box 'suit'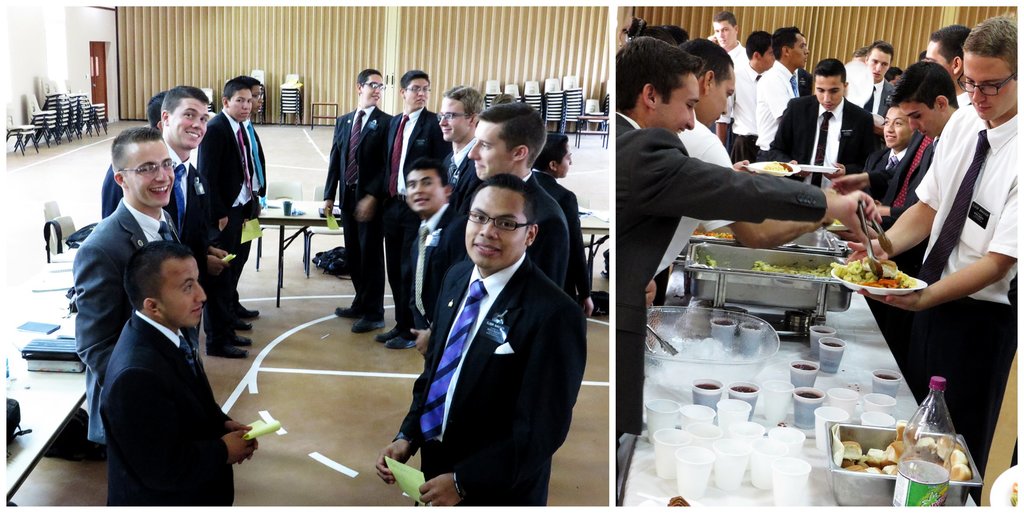
locate(790, 67, 812, 95)
